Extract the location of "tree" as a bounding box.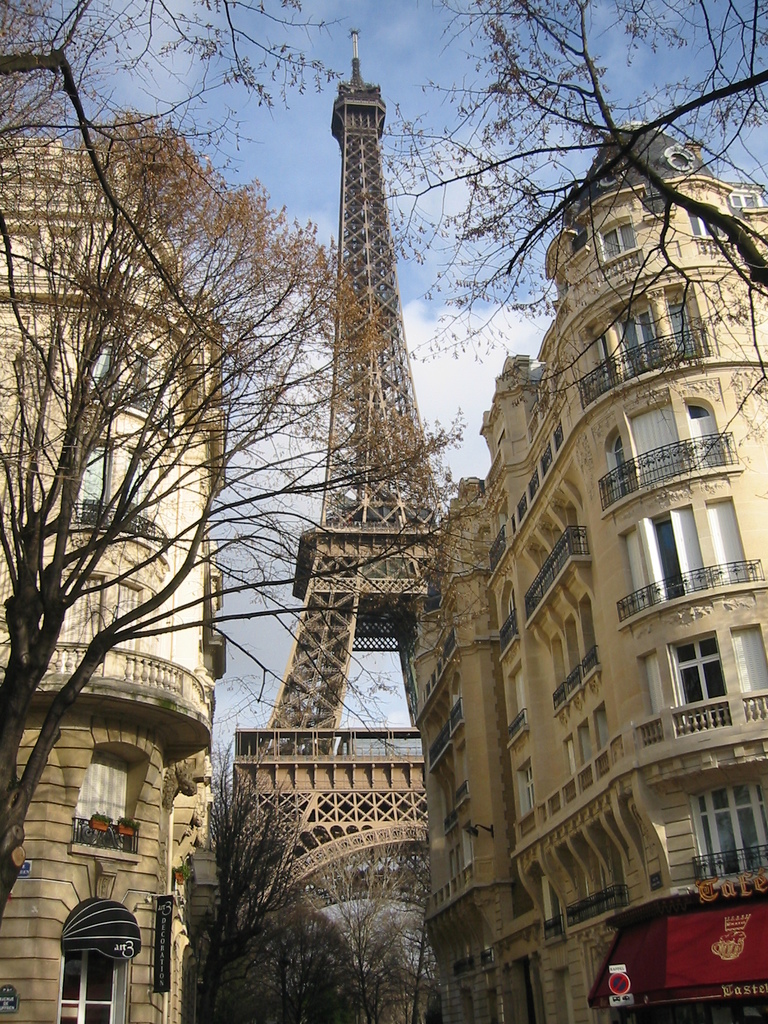
box(21, 37, 283, 957).
